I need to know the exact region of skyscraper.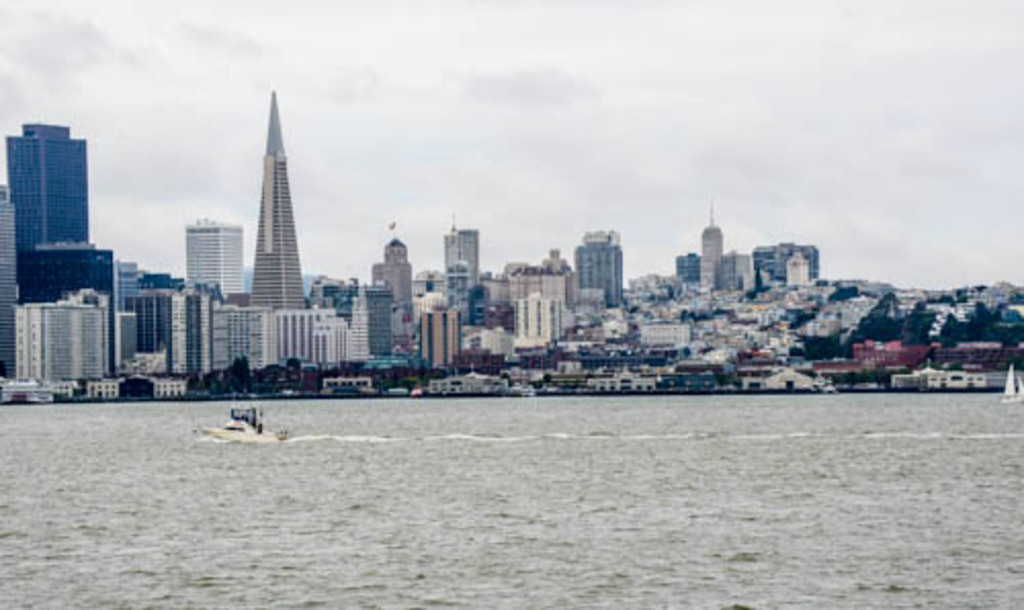
Region: [left=248, top=94, right=309, bottom=307].
